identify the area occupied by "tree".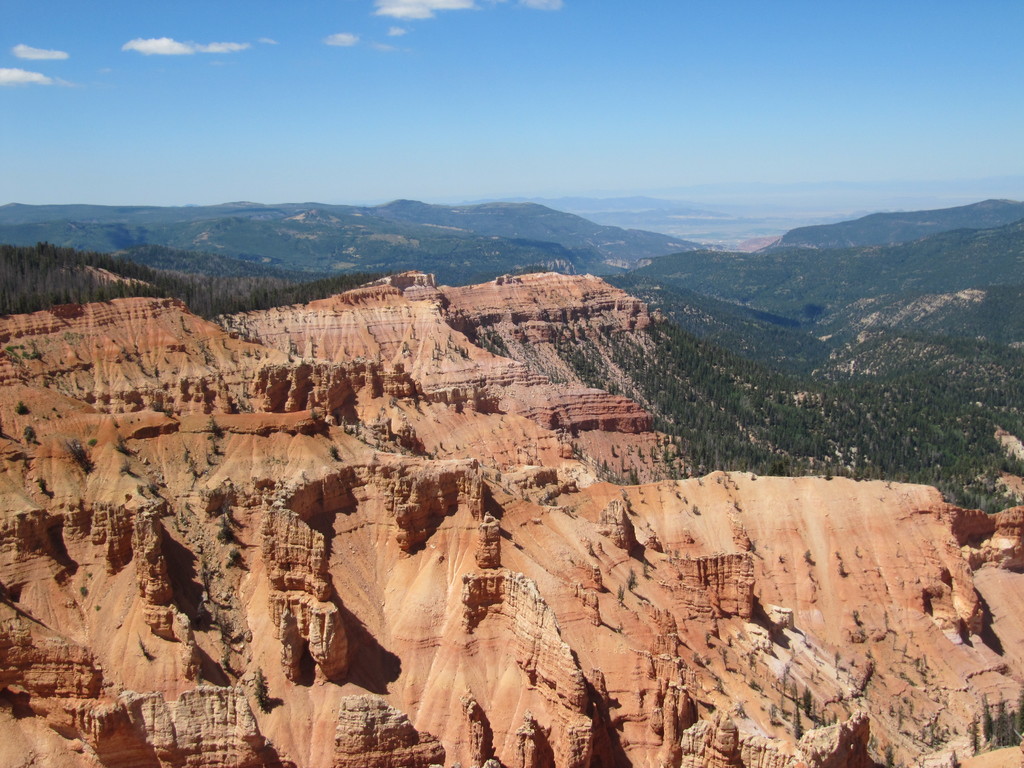
Area: 980:694:993:740.
